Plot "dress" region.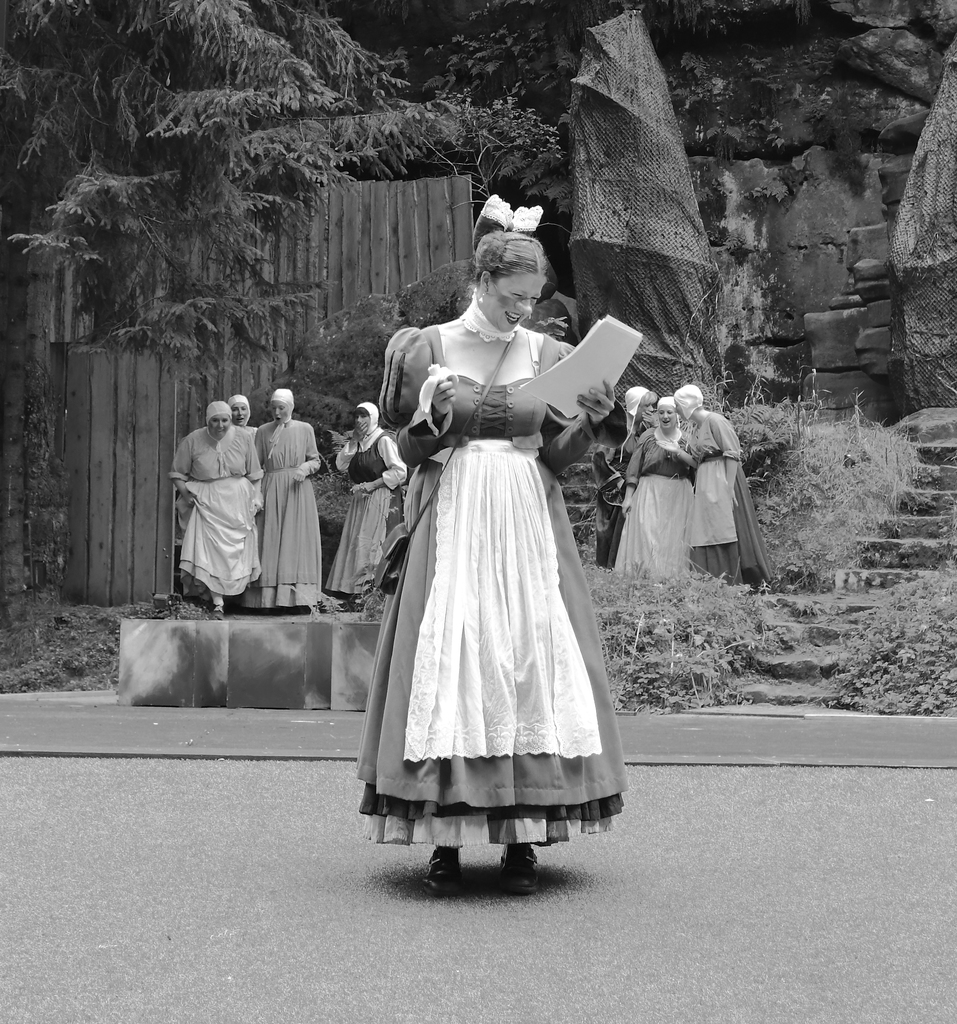
Plotted at (left=323, top=428, right=408, bottom=596).
